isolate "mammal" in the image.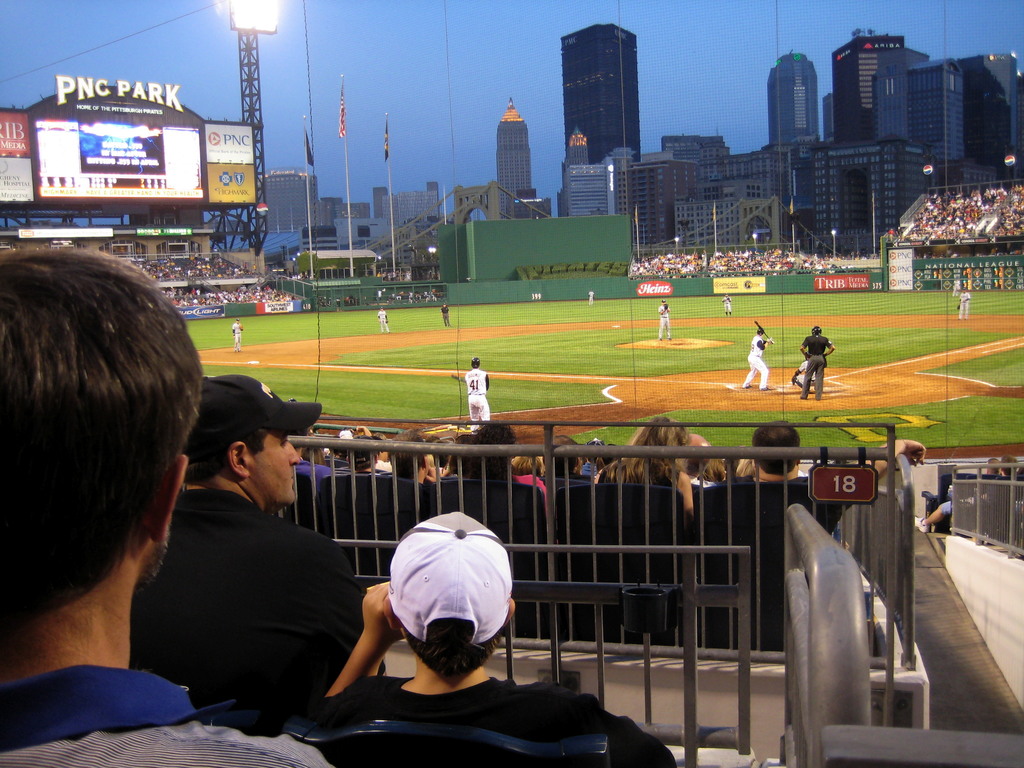
Isolated region: <box>301,506,675,767</box>.
